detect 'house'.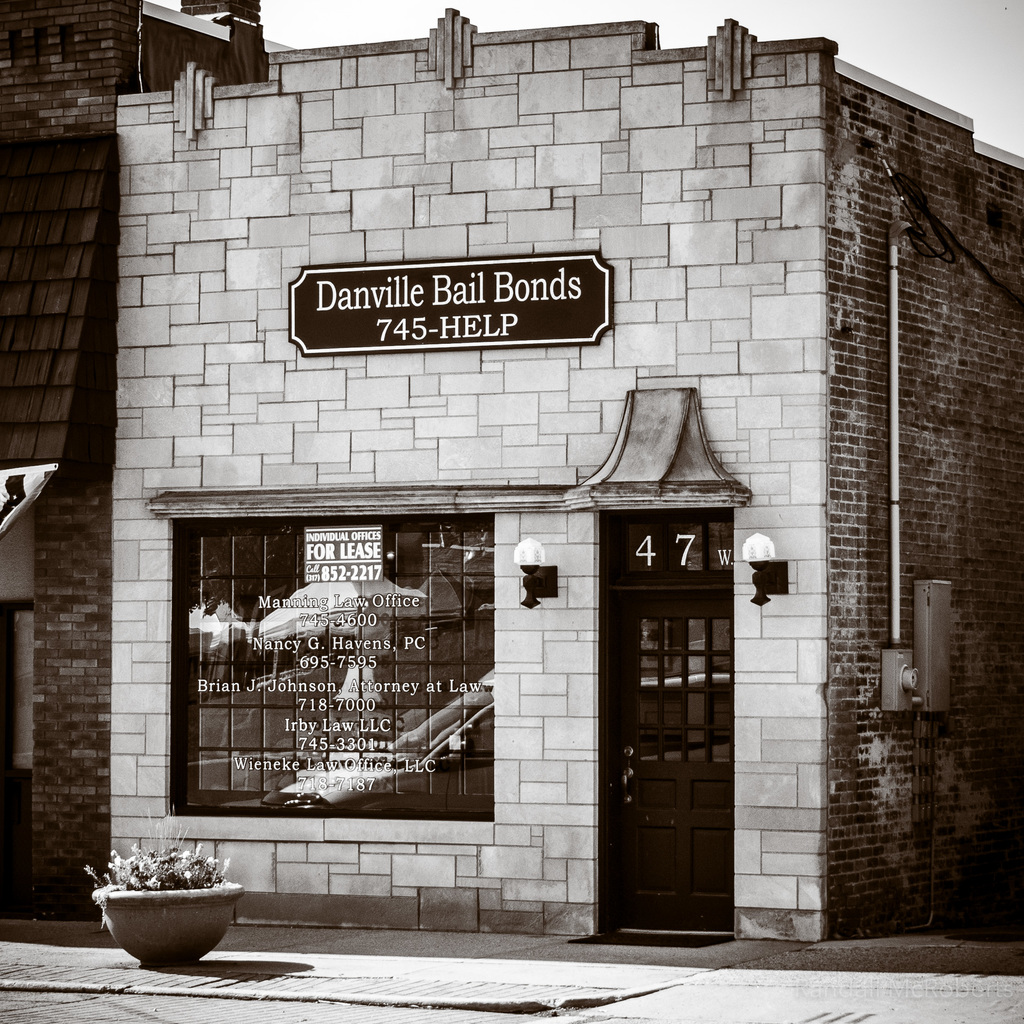
Detected at pyautogui.locateOnScreen(100, 1, 1023, 955).
